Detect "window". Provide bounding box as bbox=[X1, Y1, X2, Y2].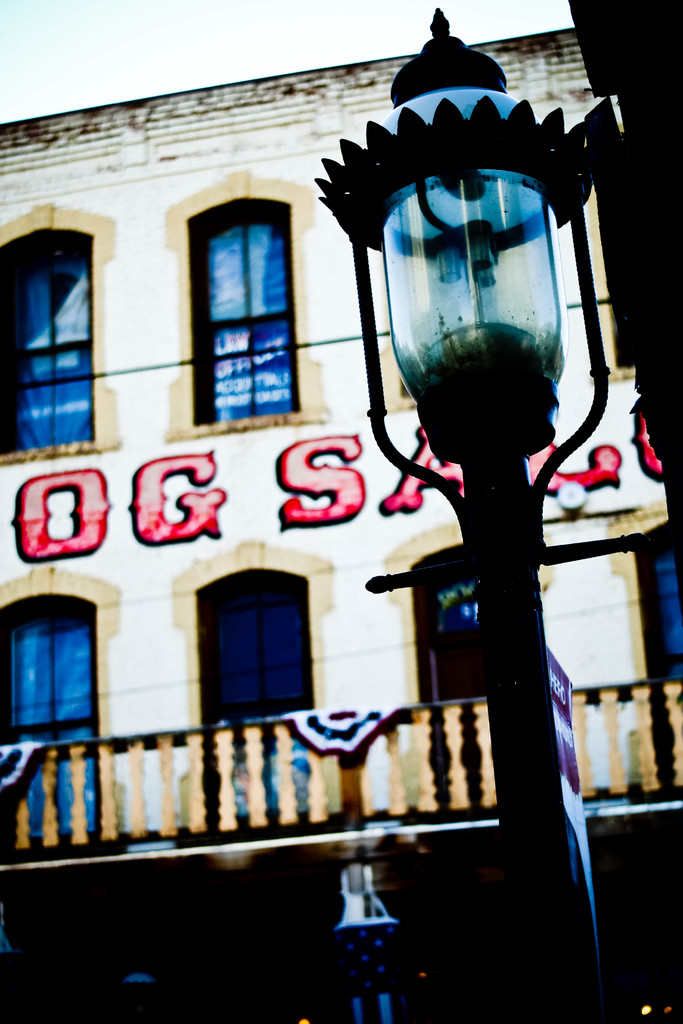
bbox=[0, 204, 120, 469].
